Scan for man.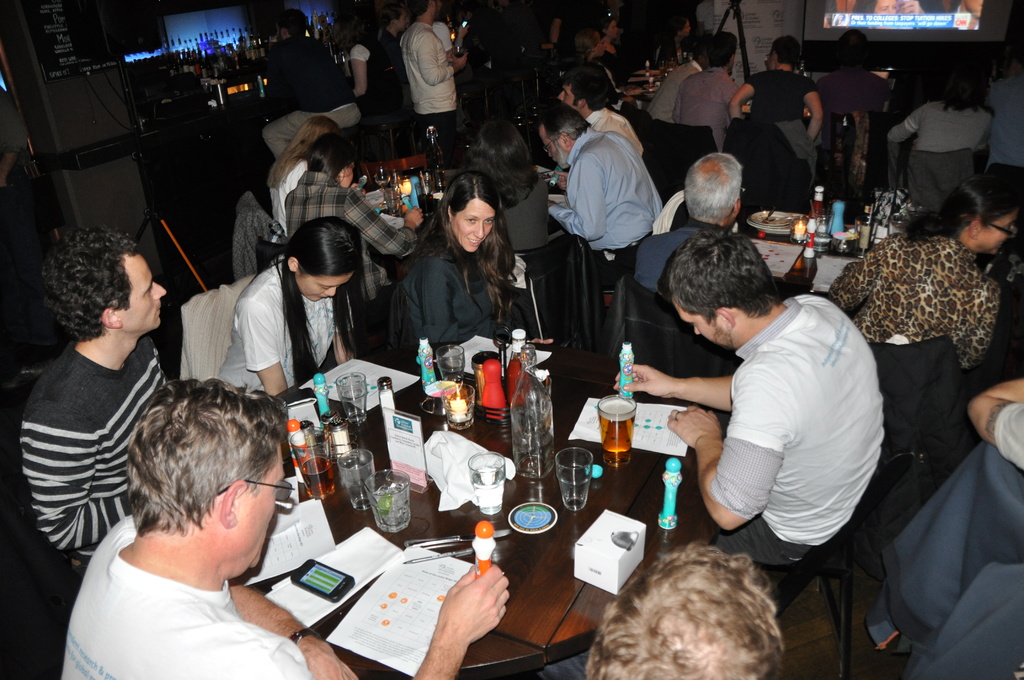
Scan result: l=648, t=40, r=712, b=124.
